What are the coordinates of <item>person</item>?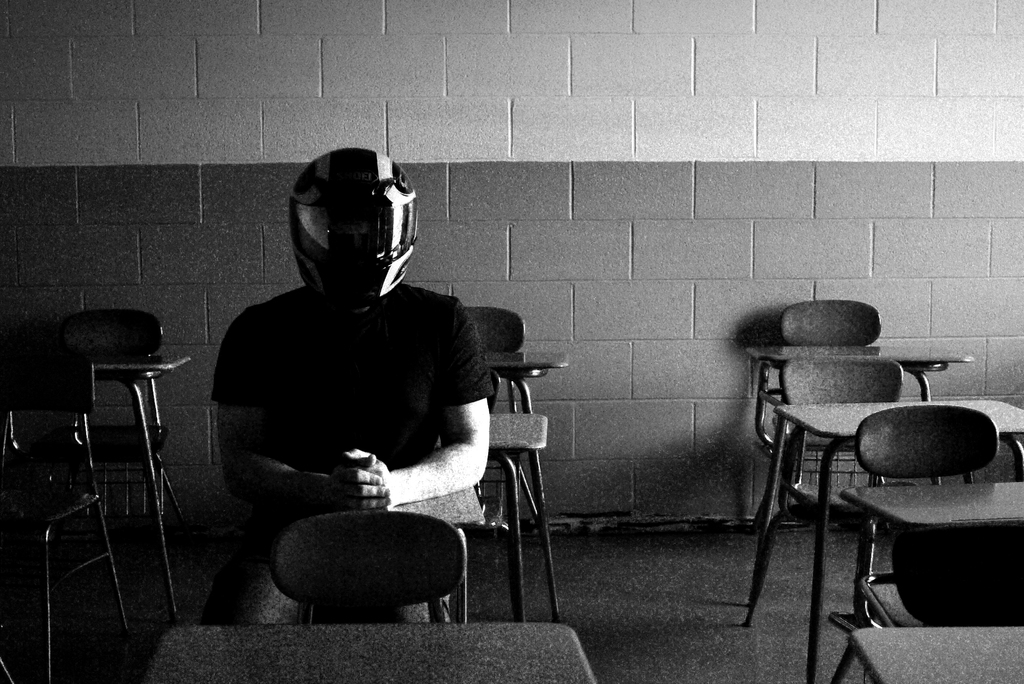
l=212, t=149, r=492, b=623.
